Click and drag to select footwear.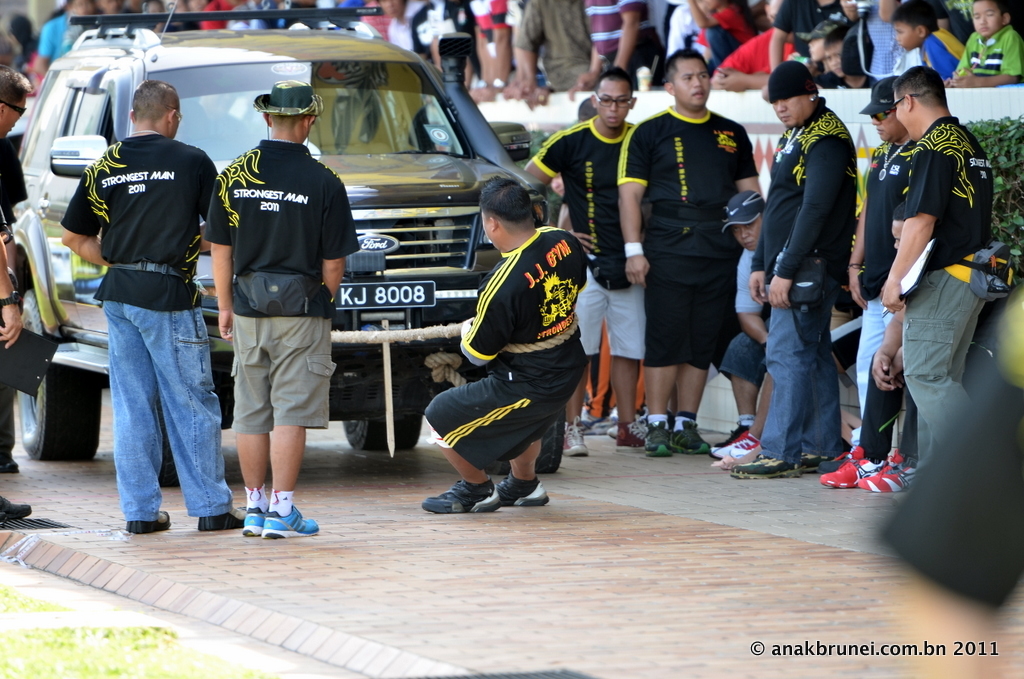
Selection: (left=195, top=504, right=237, bottom=532).
